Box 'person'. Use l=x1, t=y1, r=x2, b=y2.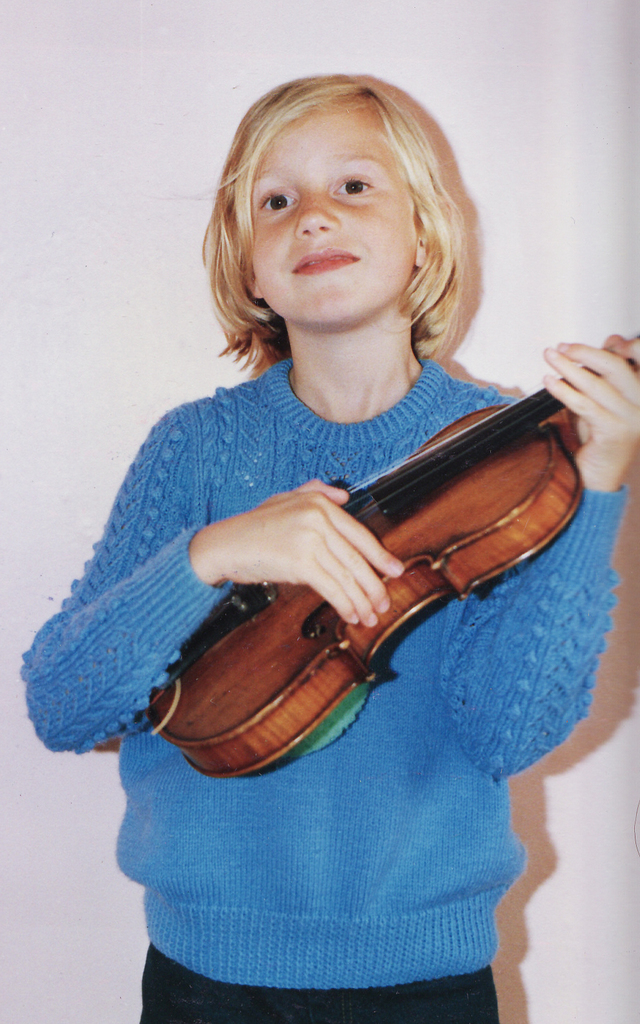
l=54, t=45, r=639, b=941.
